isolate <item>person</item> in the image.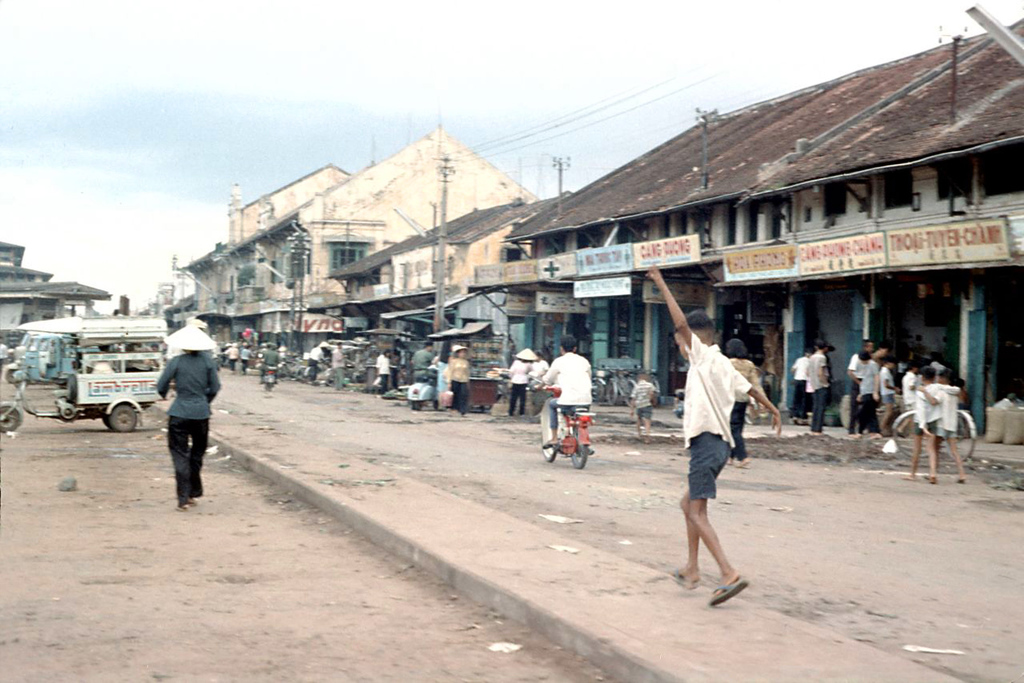
Isolated region: select_region(406, 340, 433, 387).
